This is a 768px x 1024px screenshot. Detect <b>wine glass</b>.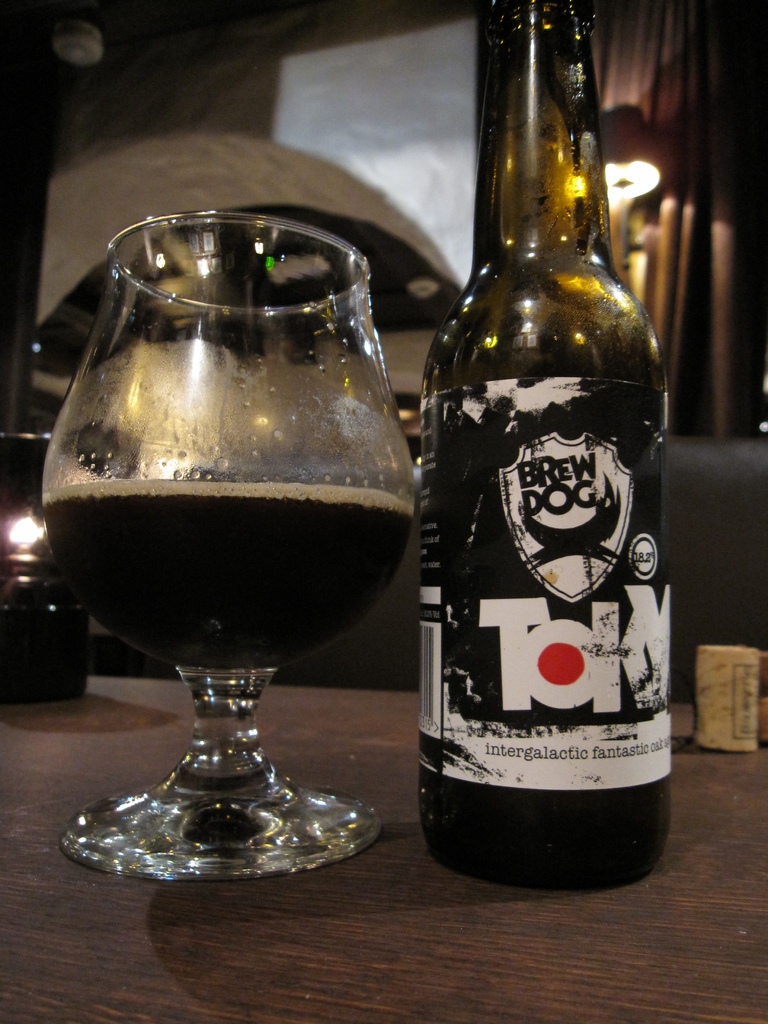
35,210,413,882.
